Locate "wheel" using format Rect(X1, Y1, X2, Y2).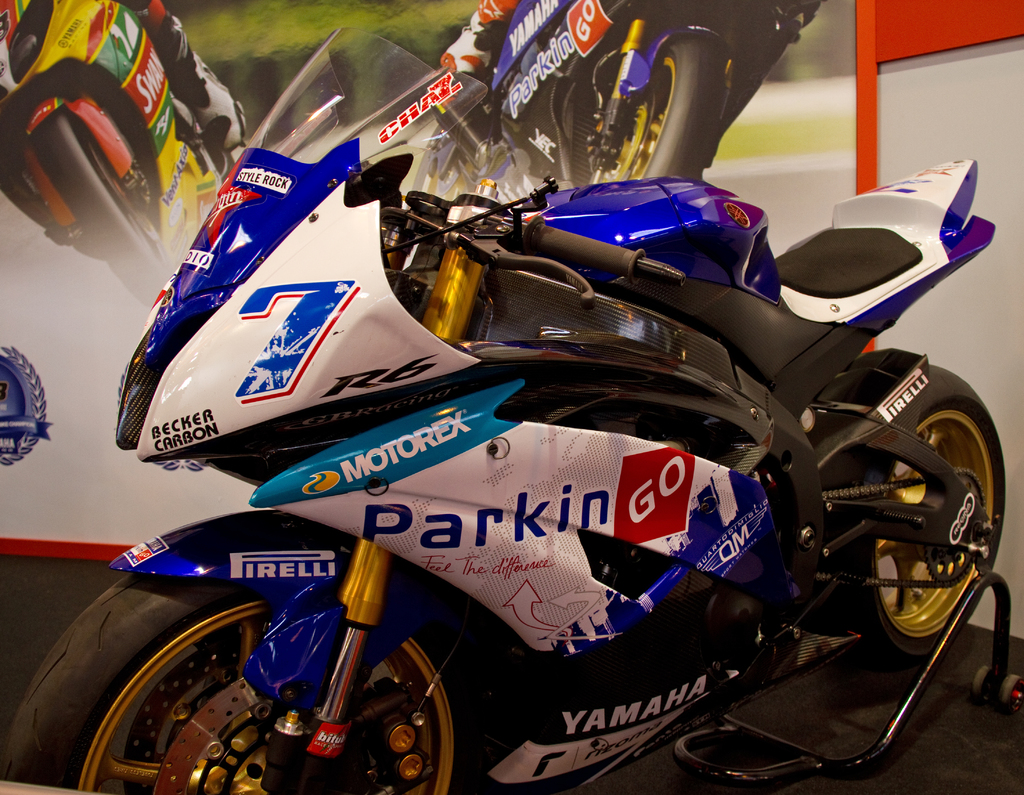
Rect(822, 356, 1012, 682).
